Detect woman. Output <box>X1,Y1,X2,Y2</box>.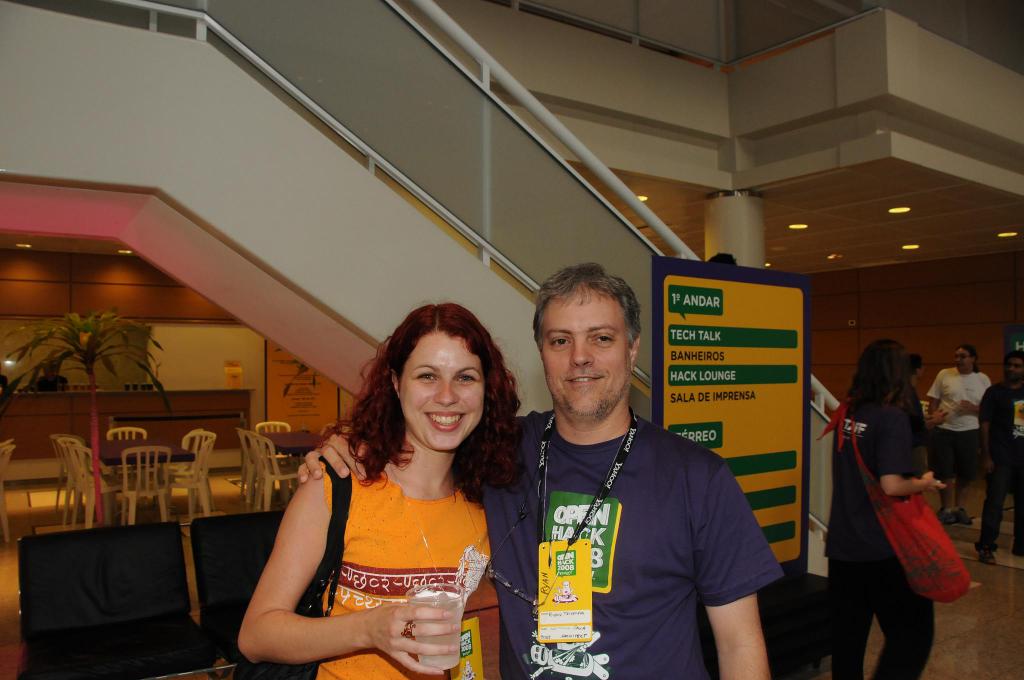
<box>232,315,531,679</box>.
